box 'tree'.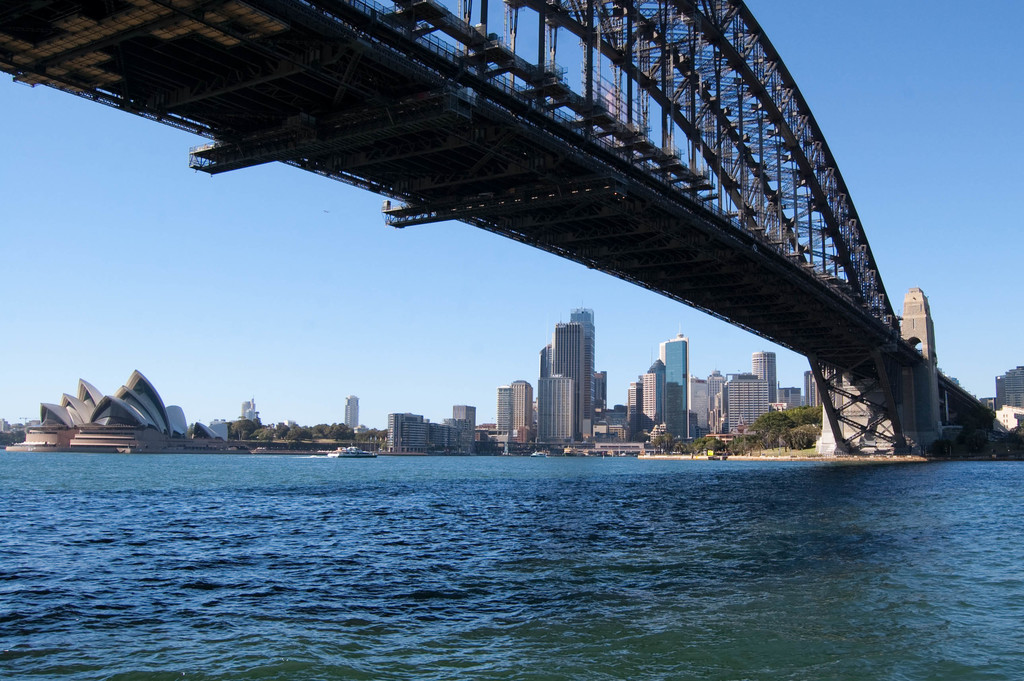
l=749, t=404, r=820, b=447.
